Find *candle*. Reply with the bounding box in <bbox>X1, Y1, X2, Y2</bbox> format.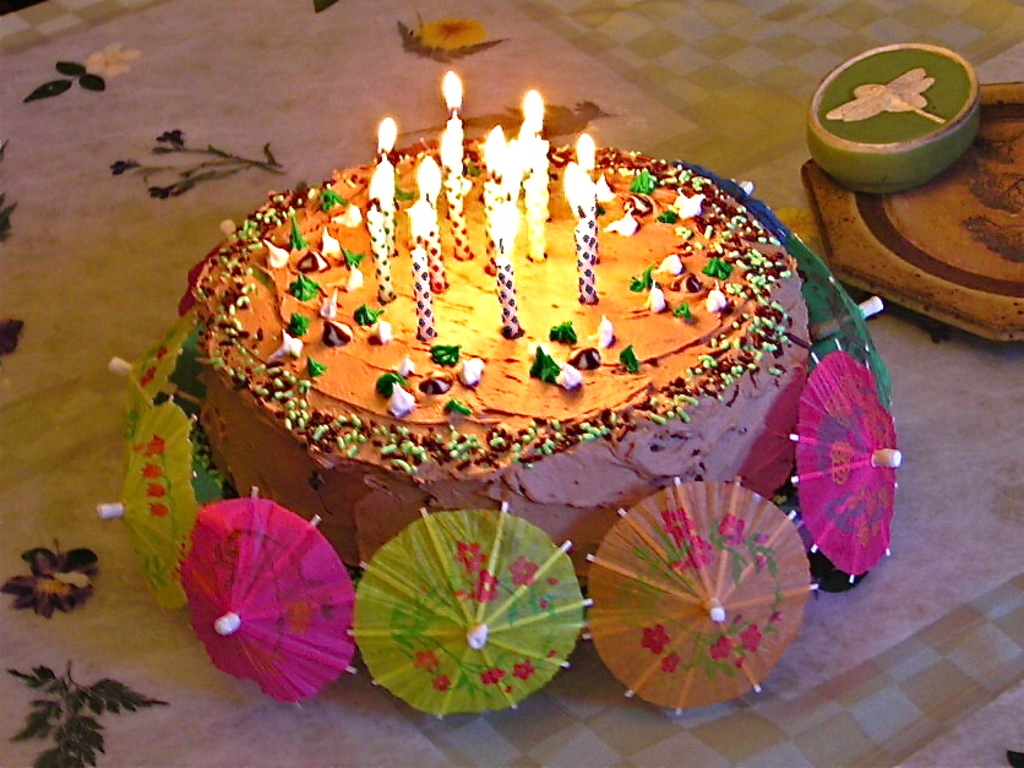
<bbox>579, 137, 592, 202</bbox>.
